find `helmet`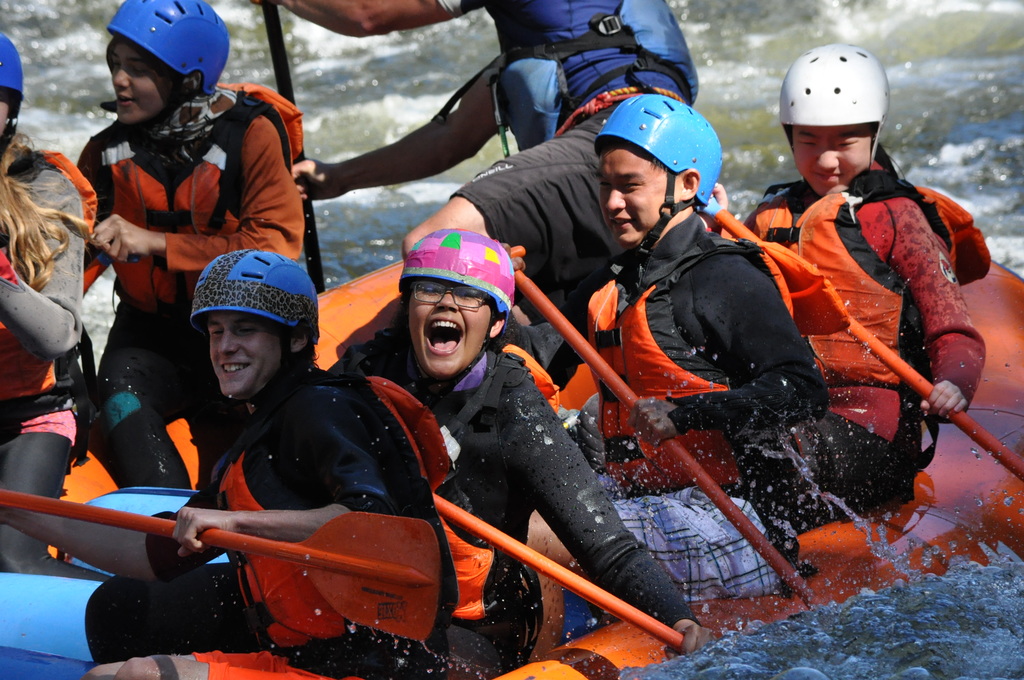
left=90, top=6, right=223, bottom=114
